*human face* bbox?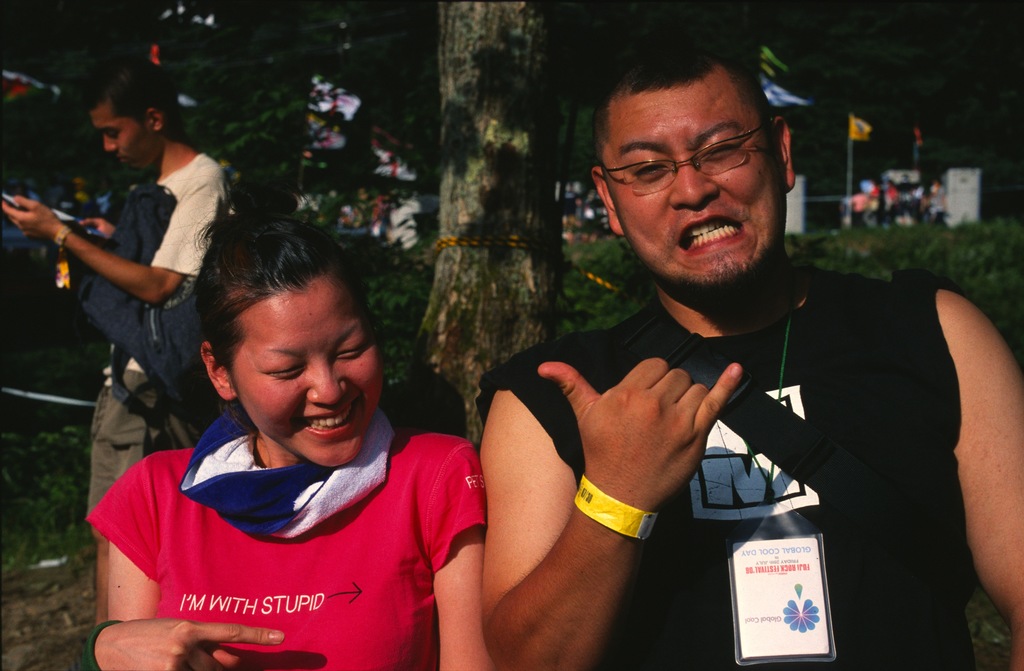
crop(612, 89, 787, 298)
